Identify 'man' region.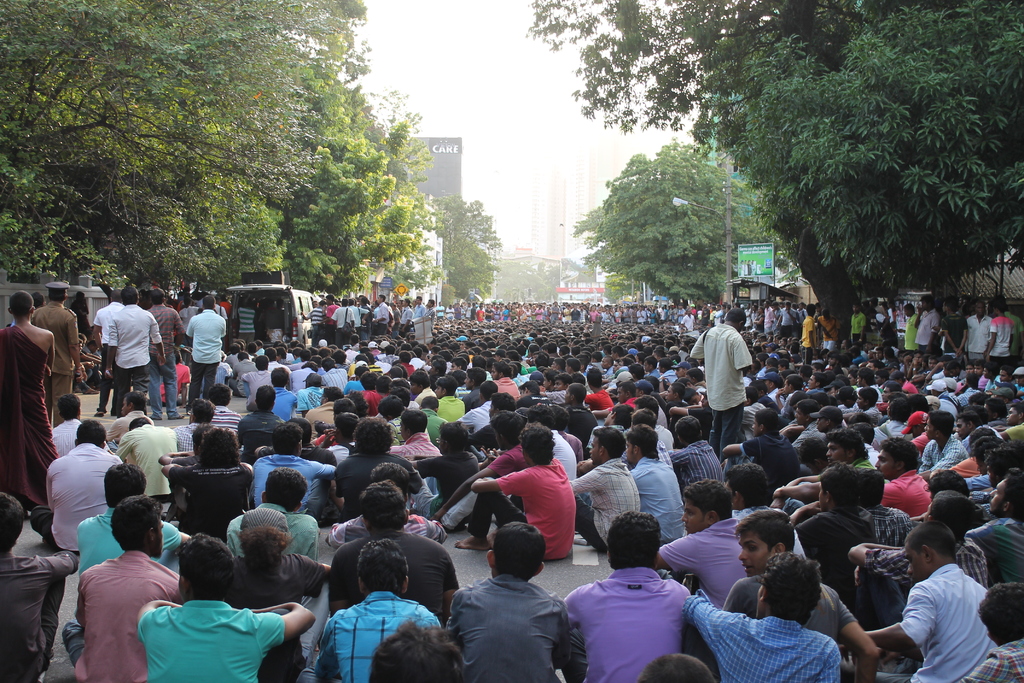
Region: crop(62, 495, 189, 682).
